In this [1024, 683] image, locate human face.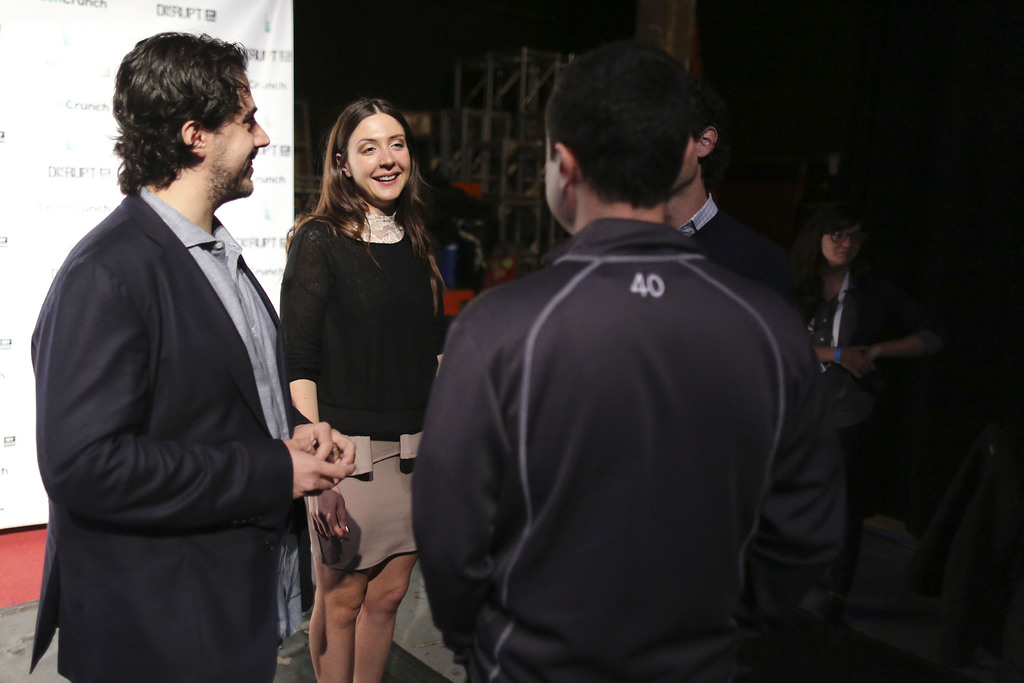
Bounding box: BBox(822, 226, 861, 262).
